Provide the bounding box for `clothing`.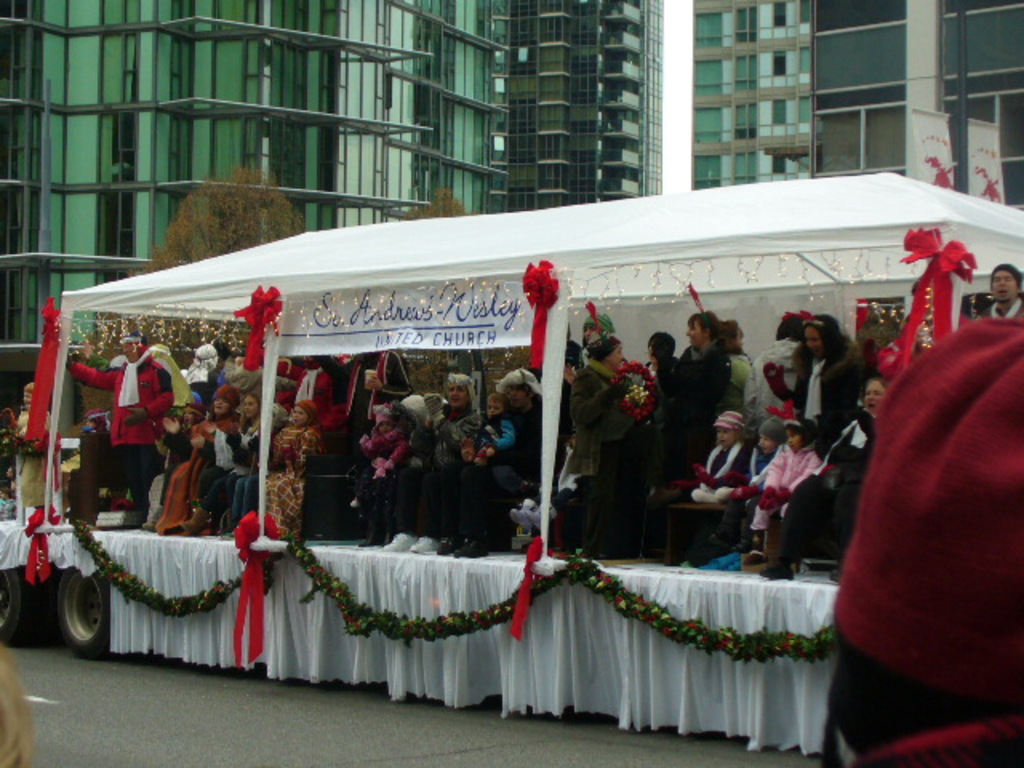
bbox(224, 424, 285, 520).
